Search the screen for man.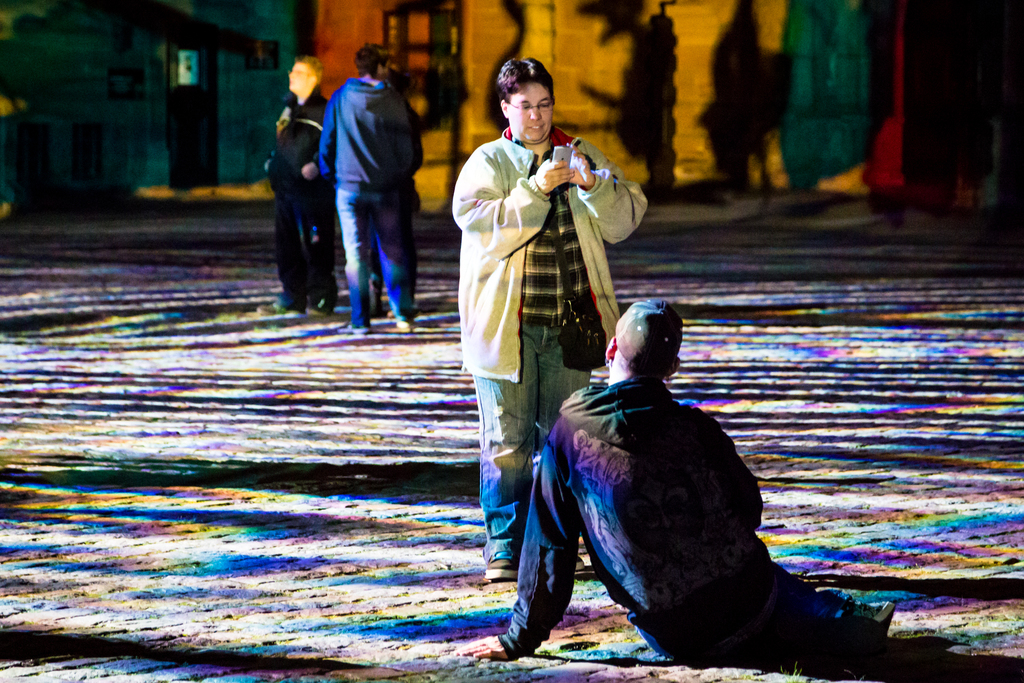
Found at (268, 51, 333, 312).
